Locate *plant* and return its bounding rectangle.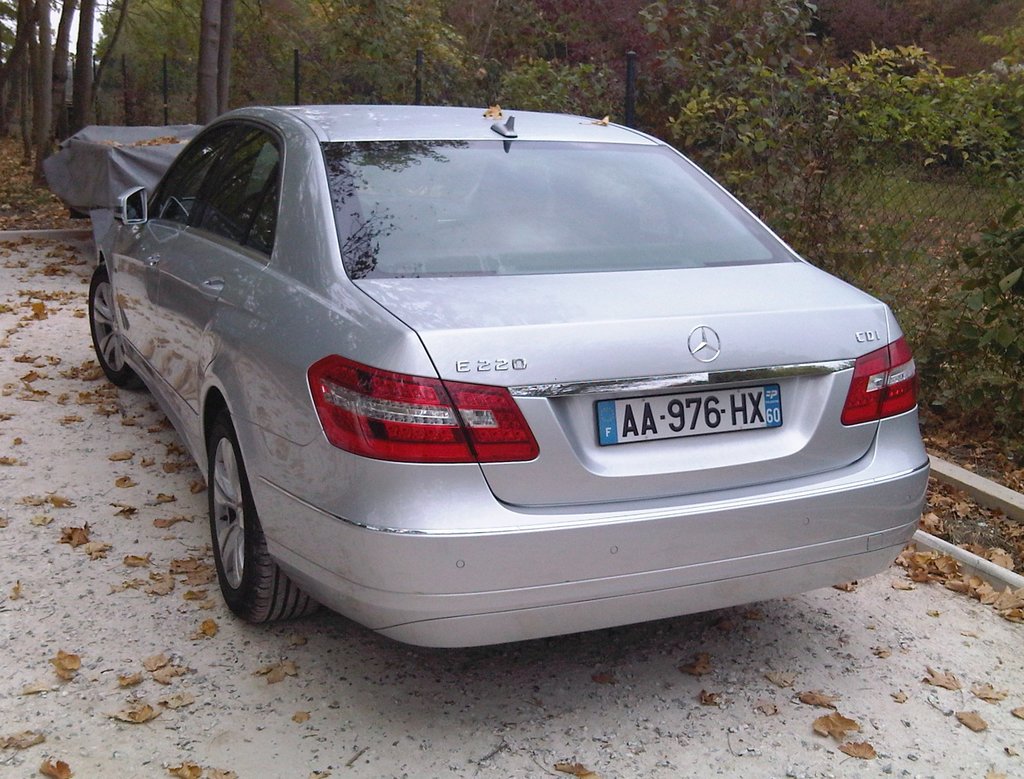
region(927, 197, 1023, 434).
